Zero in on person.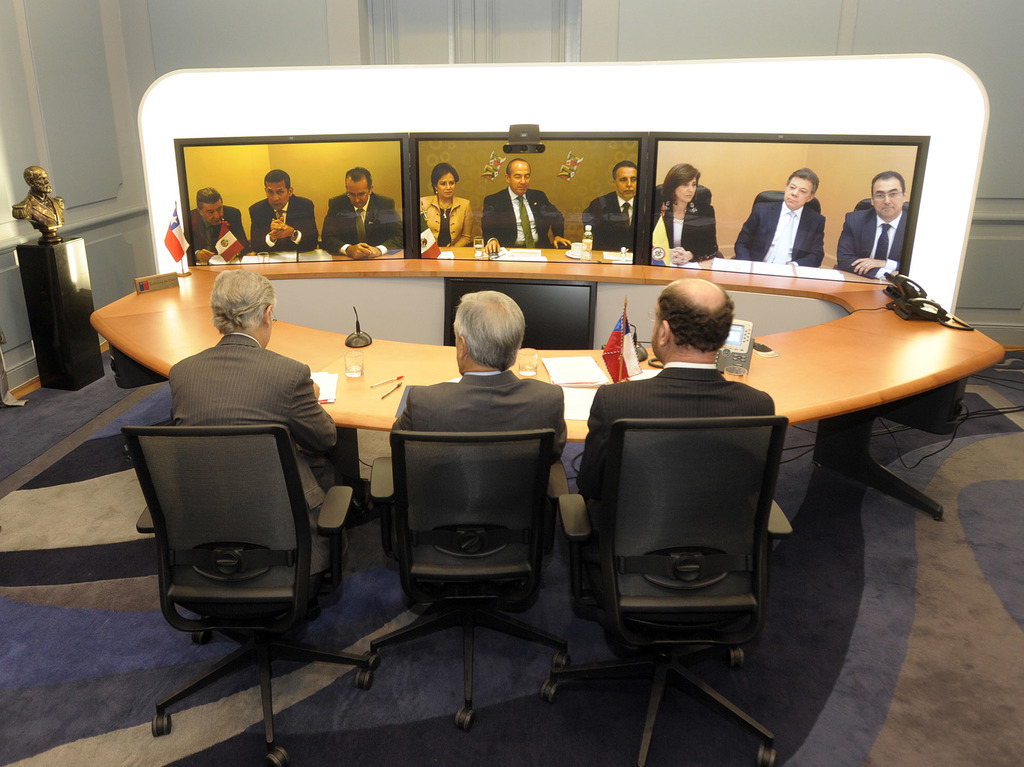
Zeroed in: [589, 160, 637, 252].
